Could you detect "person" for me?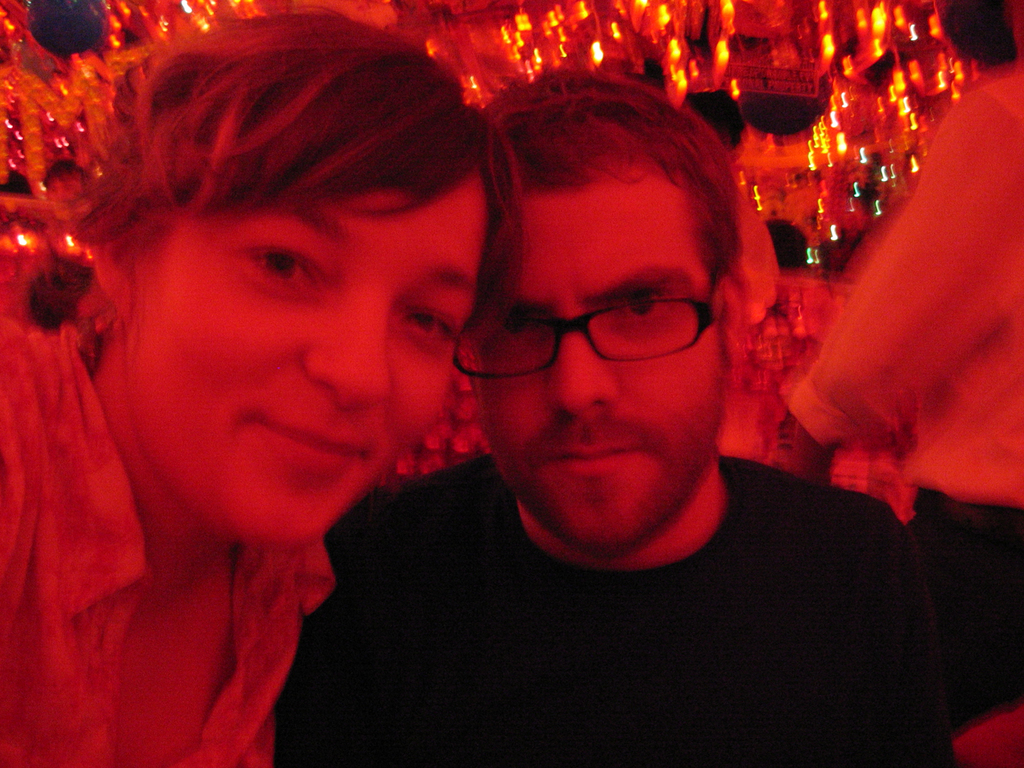
Detection result: rect(785, 0, 1023, 766).
